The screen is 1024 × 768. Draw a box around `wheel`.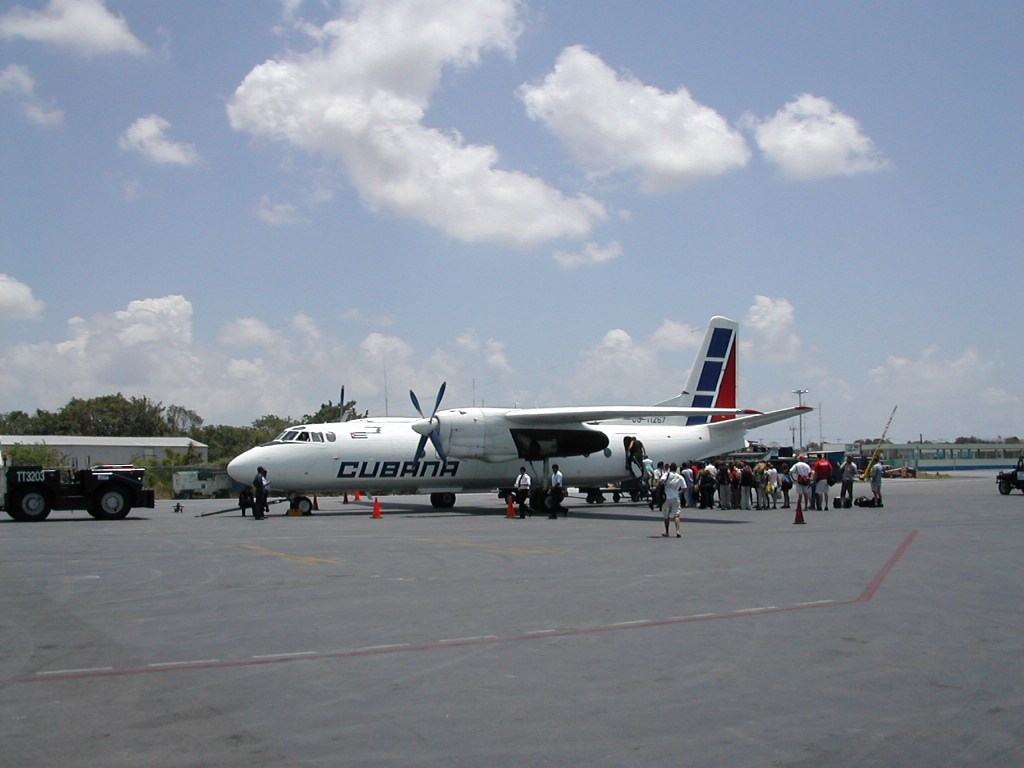
(x1=86, y1=506, x2=90, y2=513).
